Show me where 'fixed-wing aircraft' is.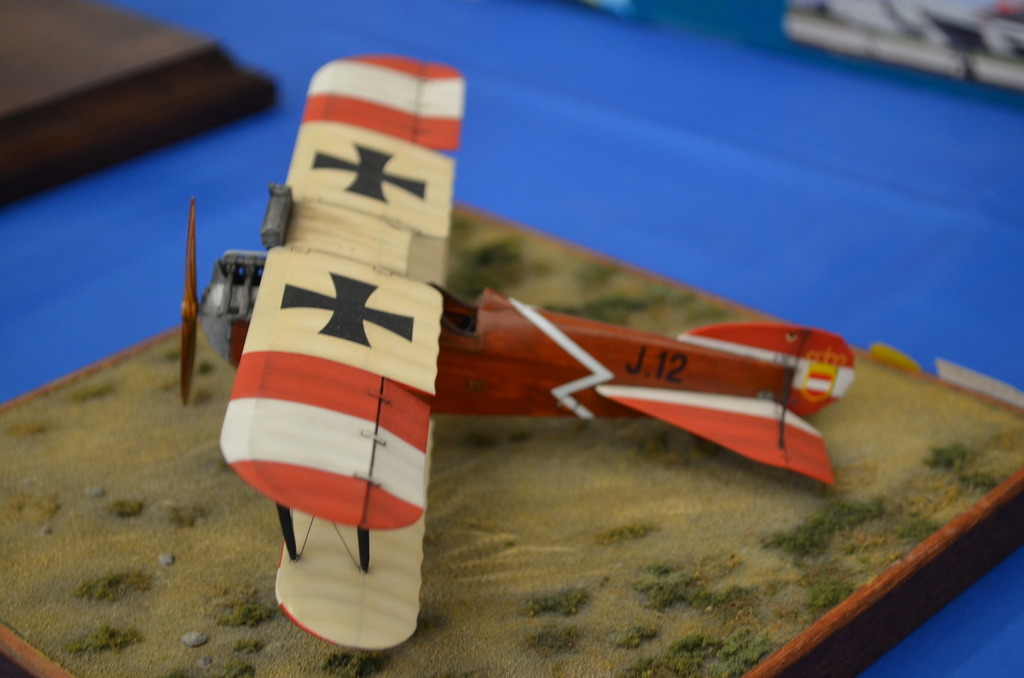
'fixed-wing aircraft' is at {"left": 178, "top": 54, "right": 854, "bottom": 648}.
